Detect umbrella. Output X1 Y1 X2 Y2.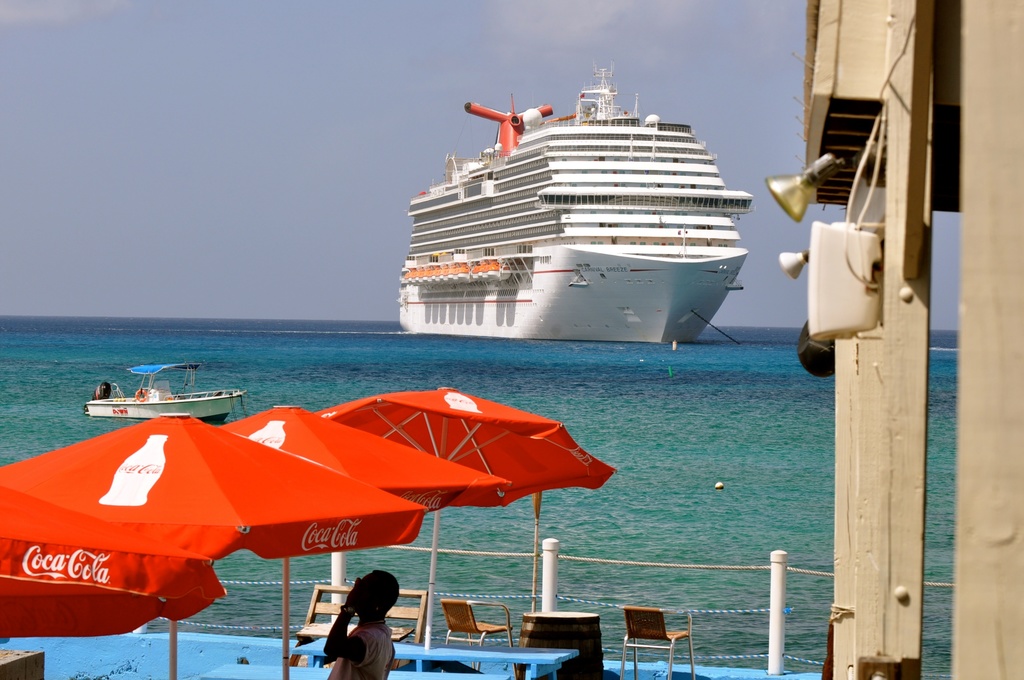
319 385 620 650.
